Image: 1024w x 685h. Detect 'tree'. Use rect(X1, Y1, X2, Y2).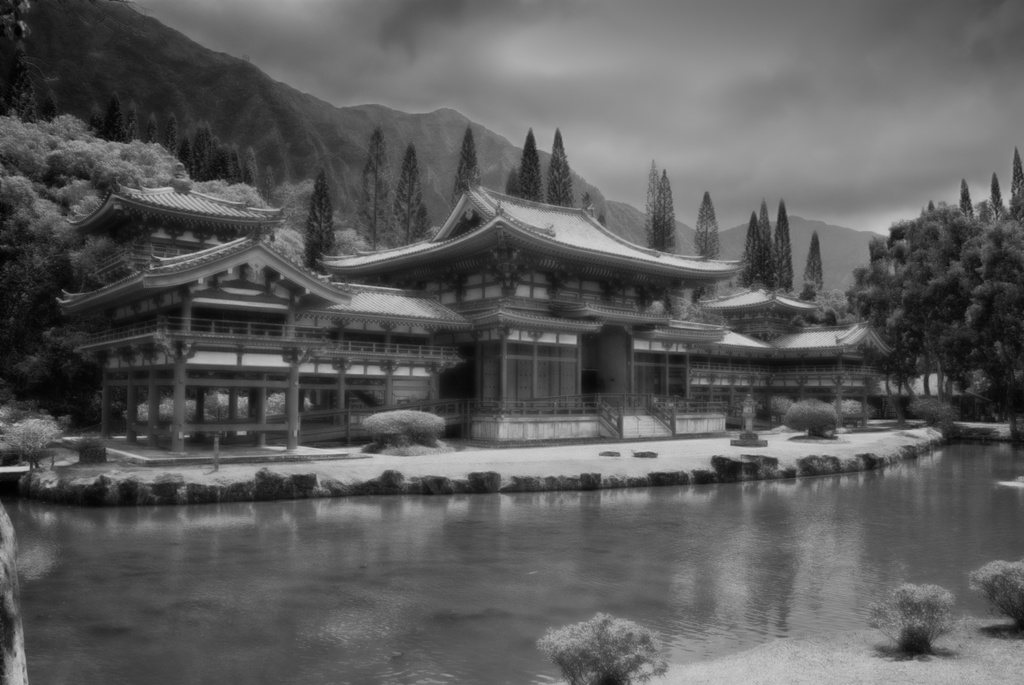
rect(594, 216, 611, 230).
